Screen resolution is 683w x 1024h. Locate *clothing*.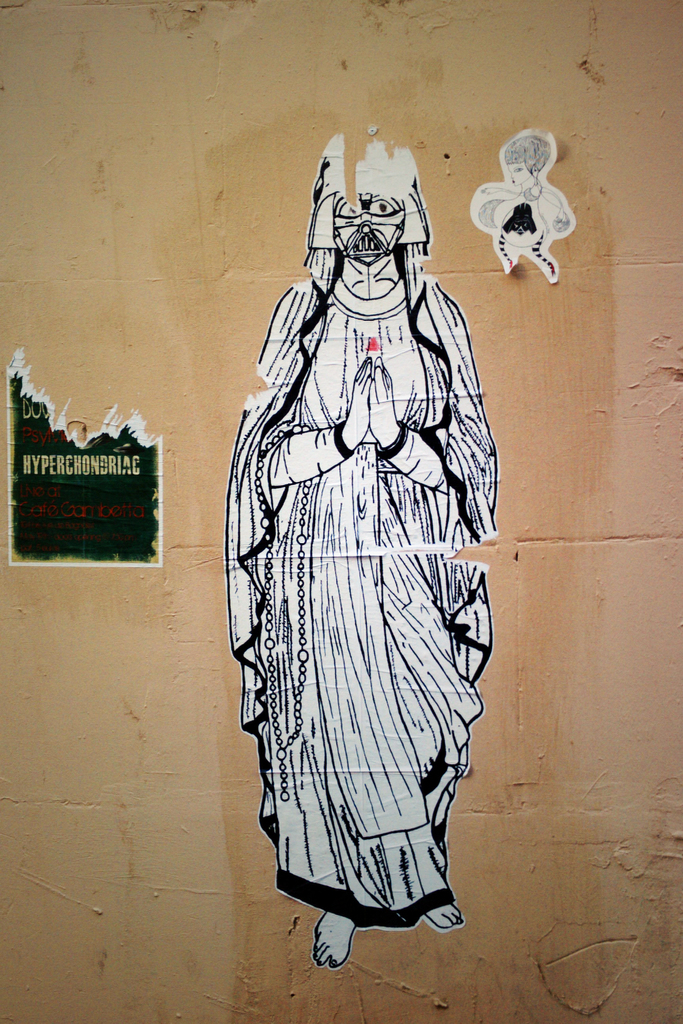
<region>222, 266, 498, 929</region>.
